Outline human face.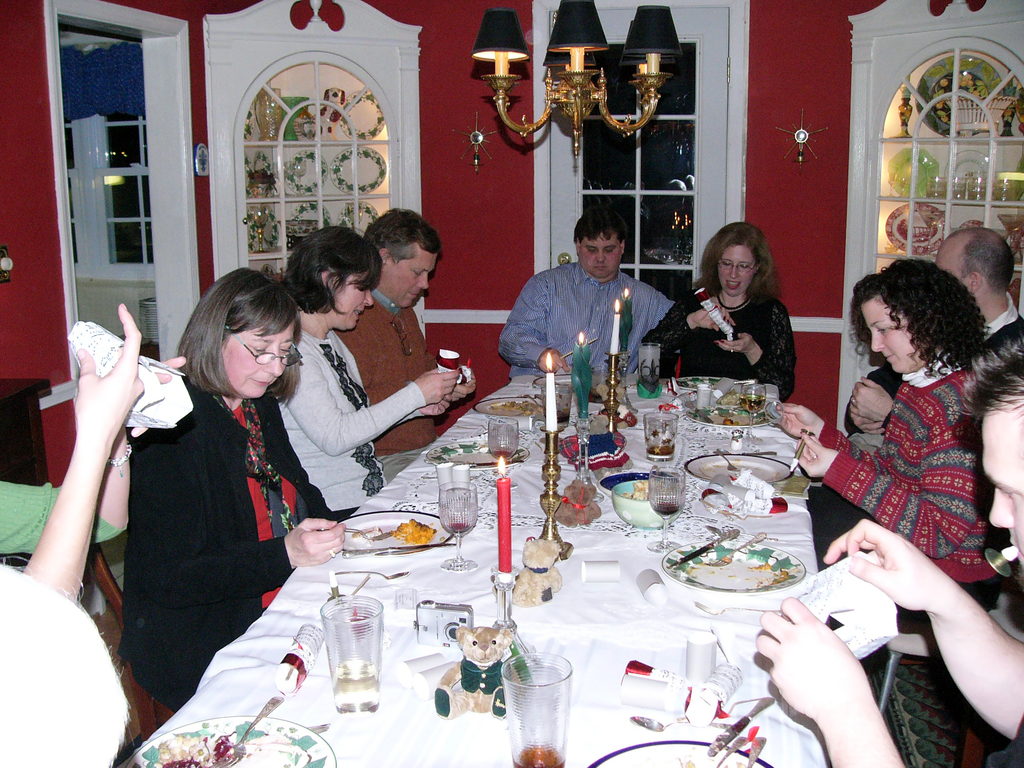
Outline: 578, 236, 622, 278.
